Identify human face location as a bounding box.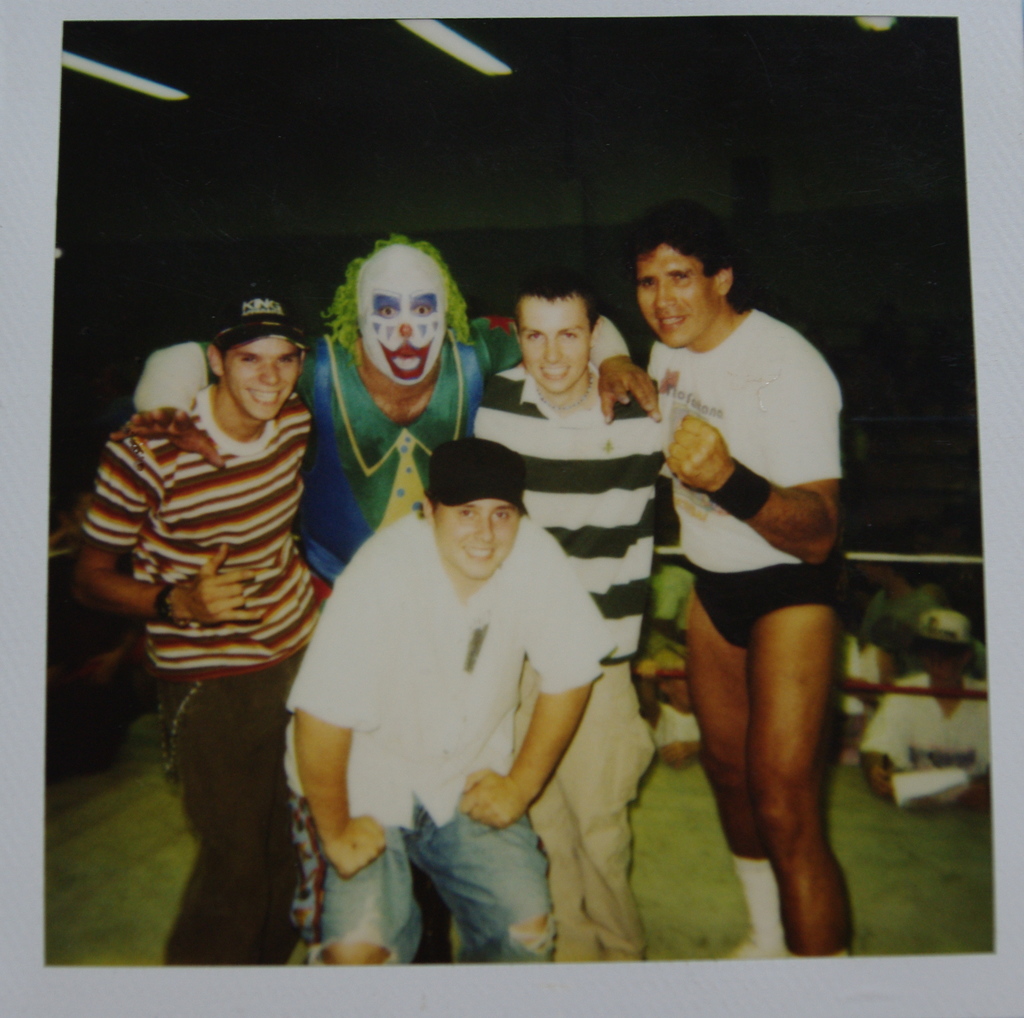
l=230, t=335, r=303, b=425.
